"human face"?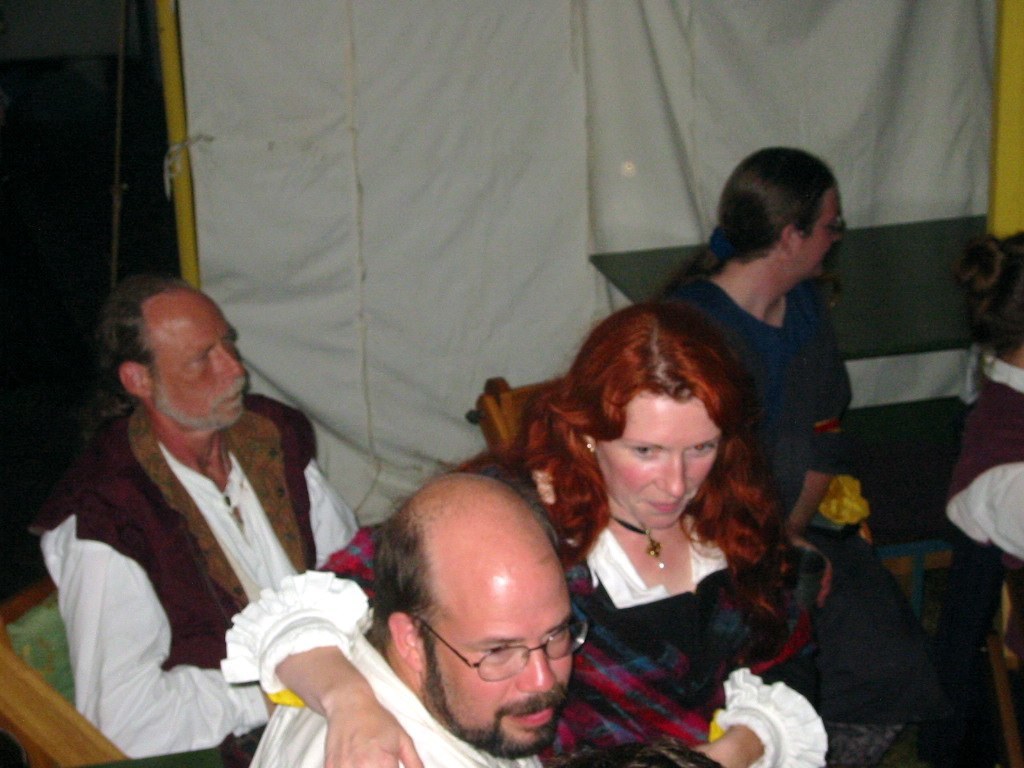
select_region(414, 564, 575, 756)
